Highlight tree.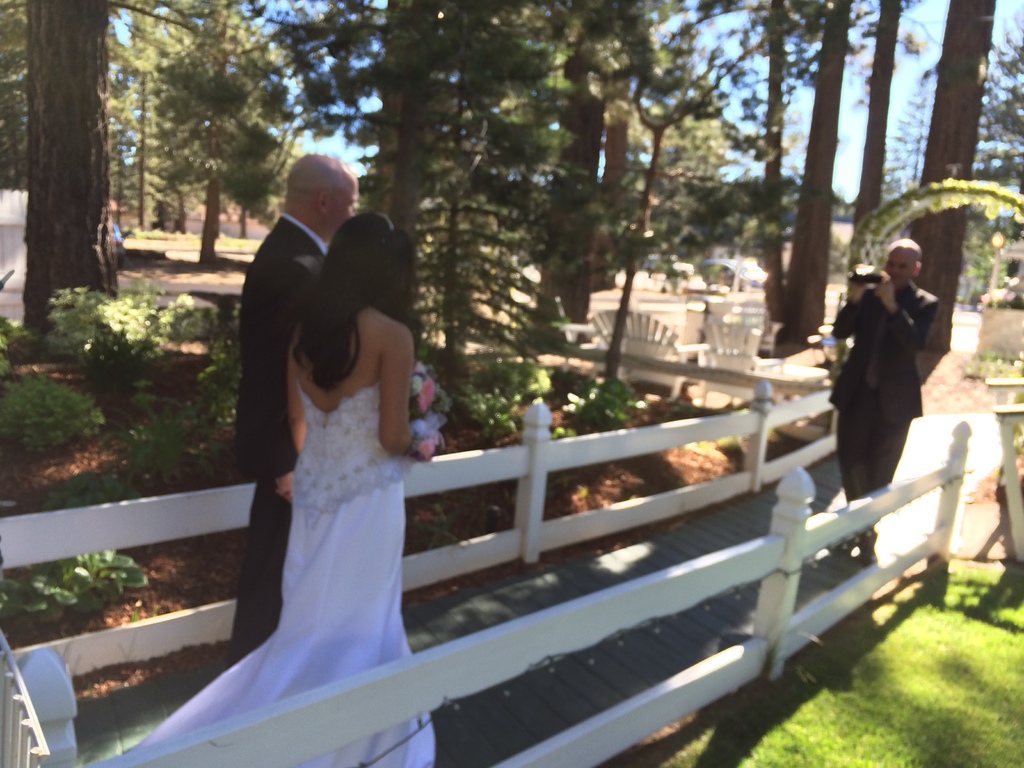
Highlighted region: select_region(111, 0, 204, 234).
